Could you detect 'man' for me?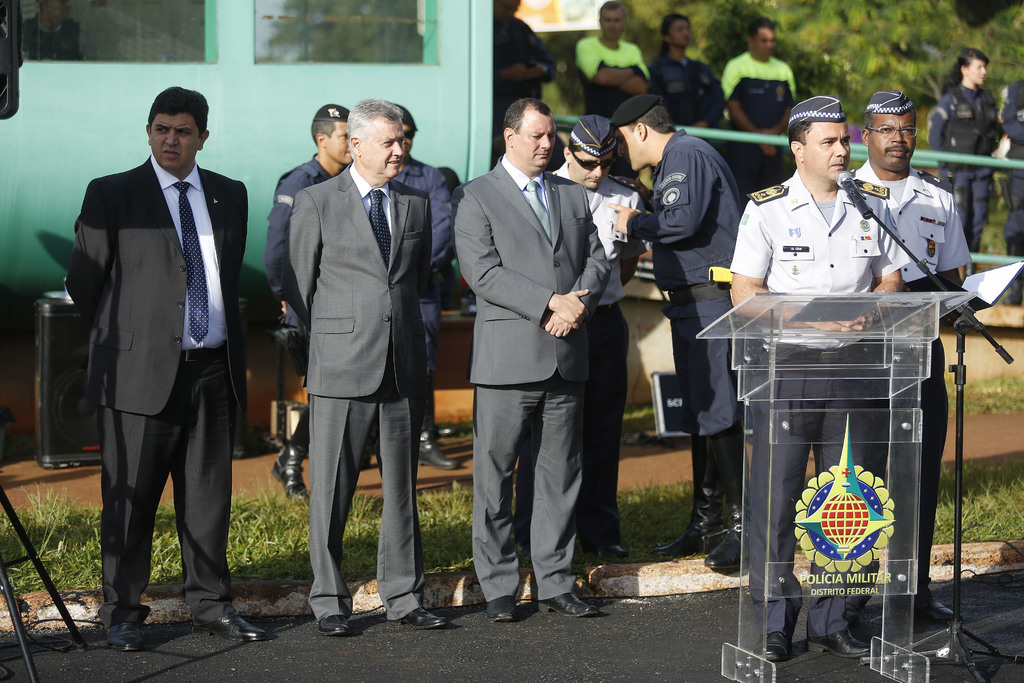
Detection result: [548,111,646,558].
